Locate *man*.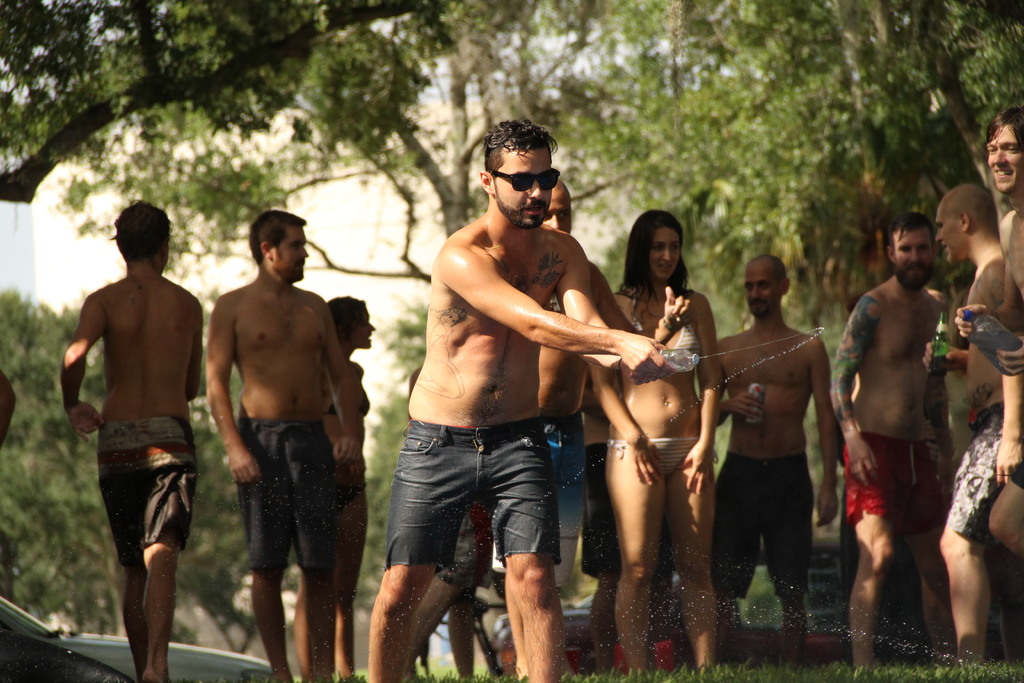
Bounding box: detection(704, 252, 834, 671).
